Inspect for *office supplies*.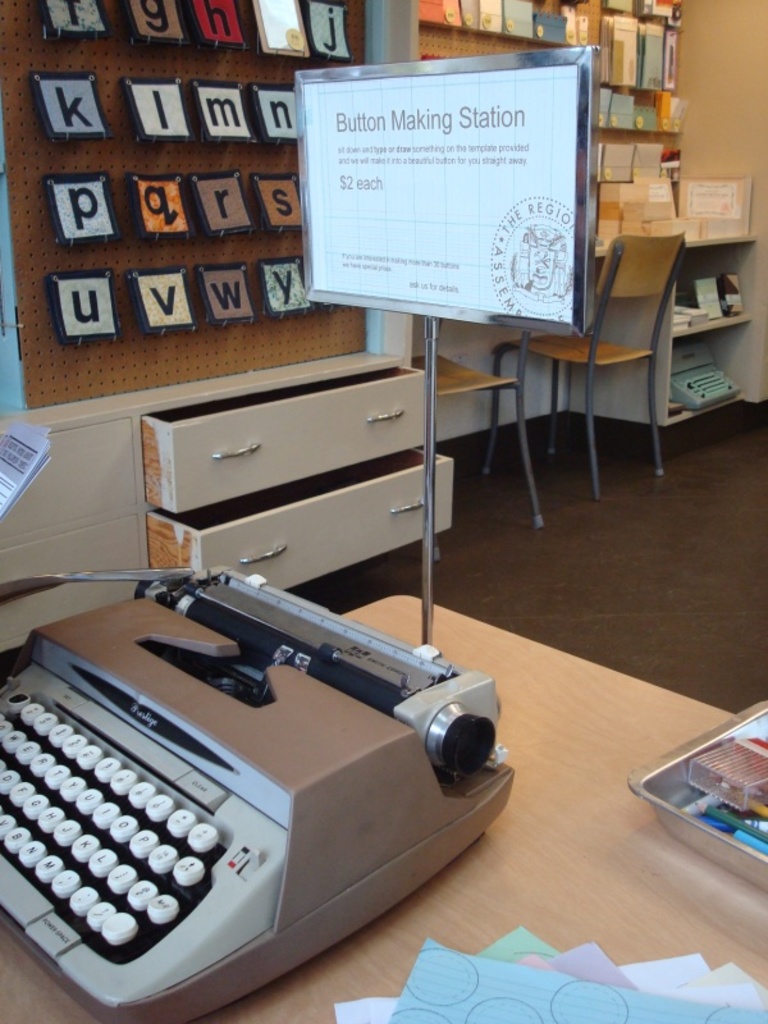
Inspection: select_region(704, 271, 736, 315).
